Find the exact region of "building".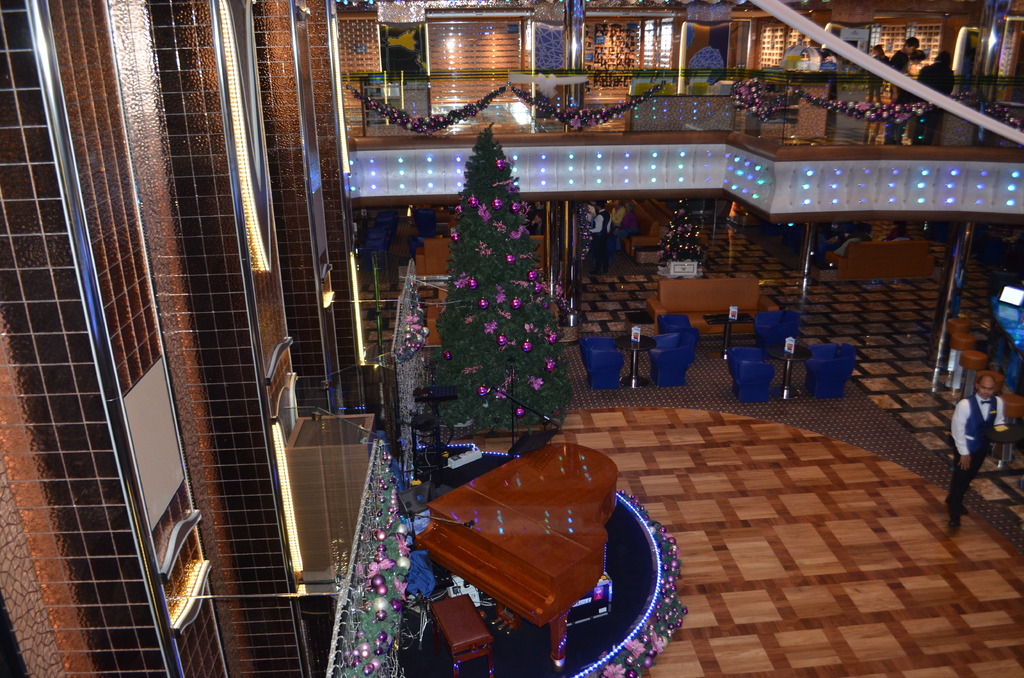
Exact region: (left=0, top=0, right=1023, bottom=674).
